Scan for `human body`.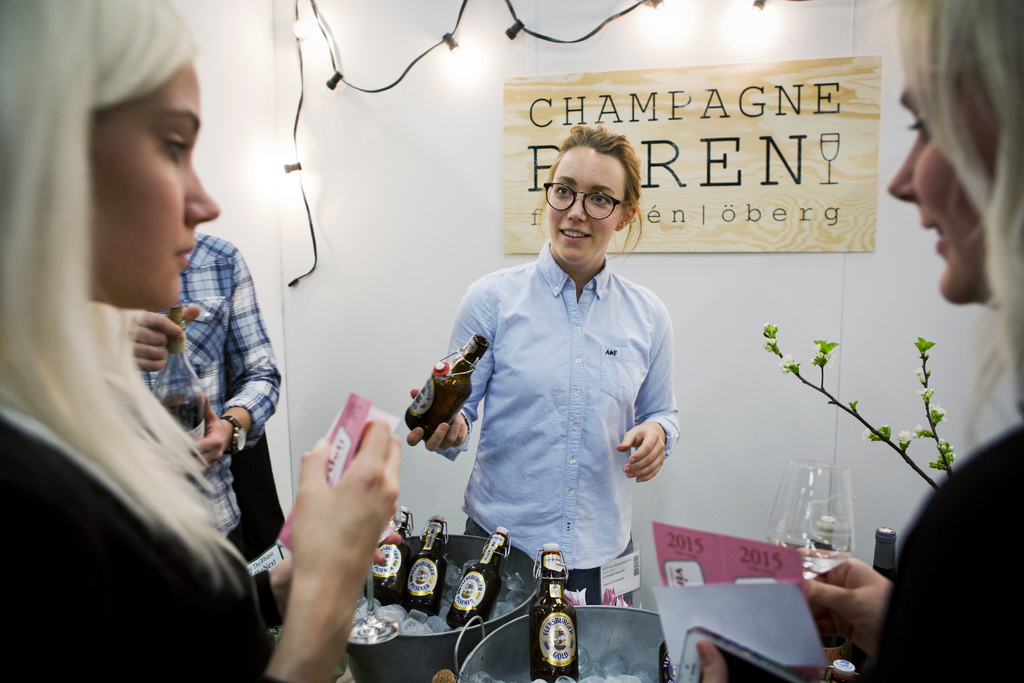
Scan result: Rect(0, 0, 399, 682).
